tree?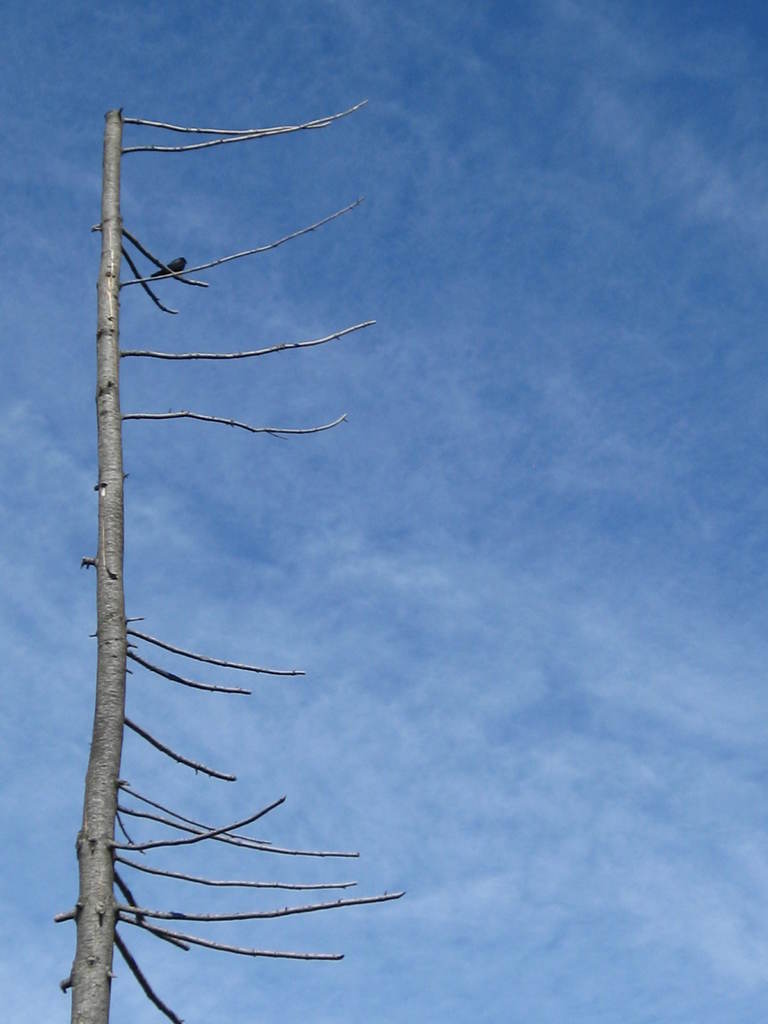
Rect(46, 97, 408, 1023)
